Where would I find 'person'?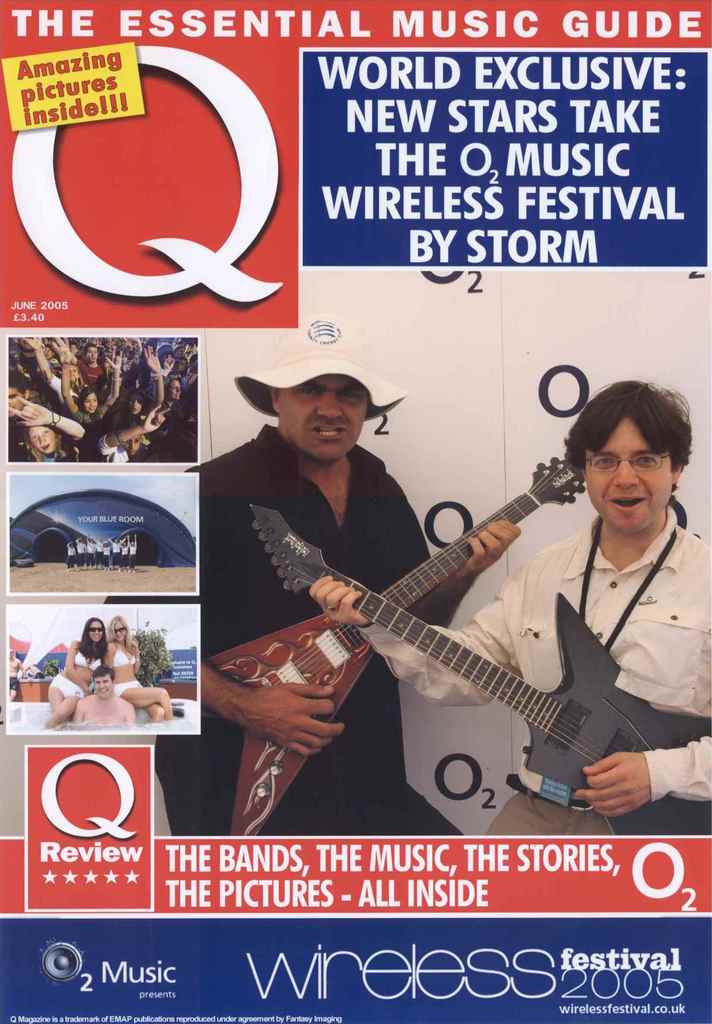
At 307,380,711,840.
